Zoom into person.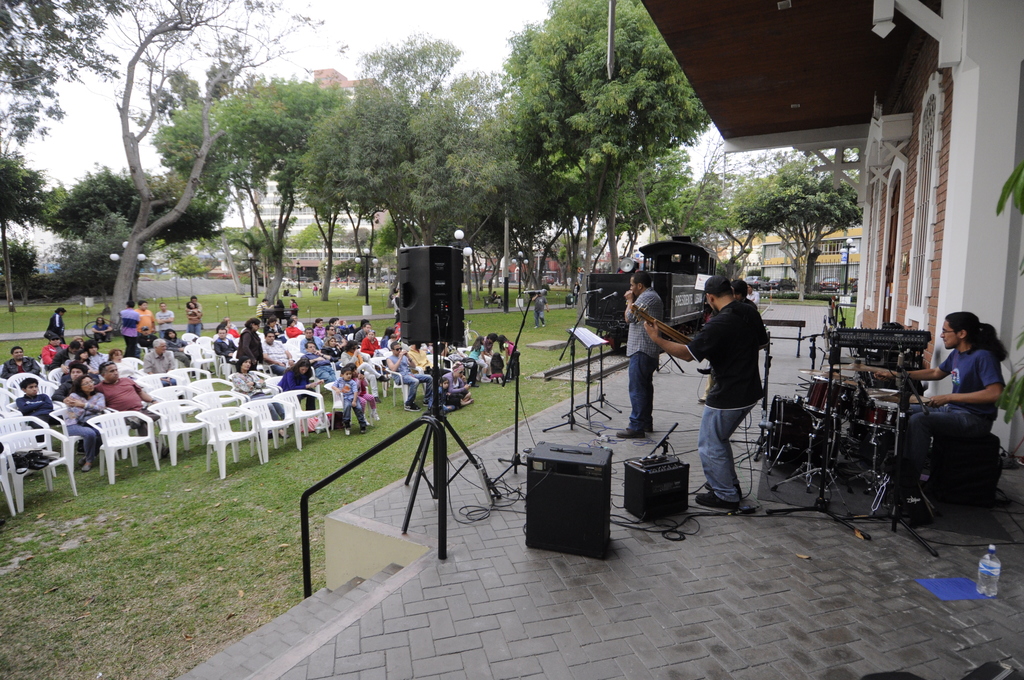
Zoom target: (187,296,202,337).
